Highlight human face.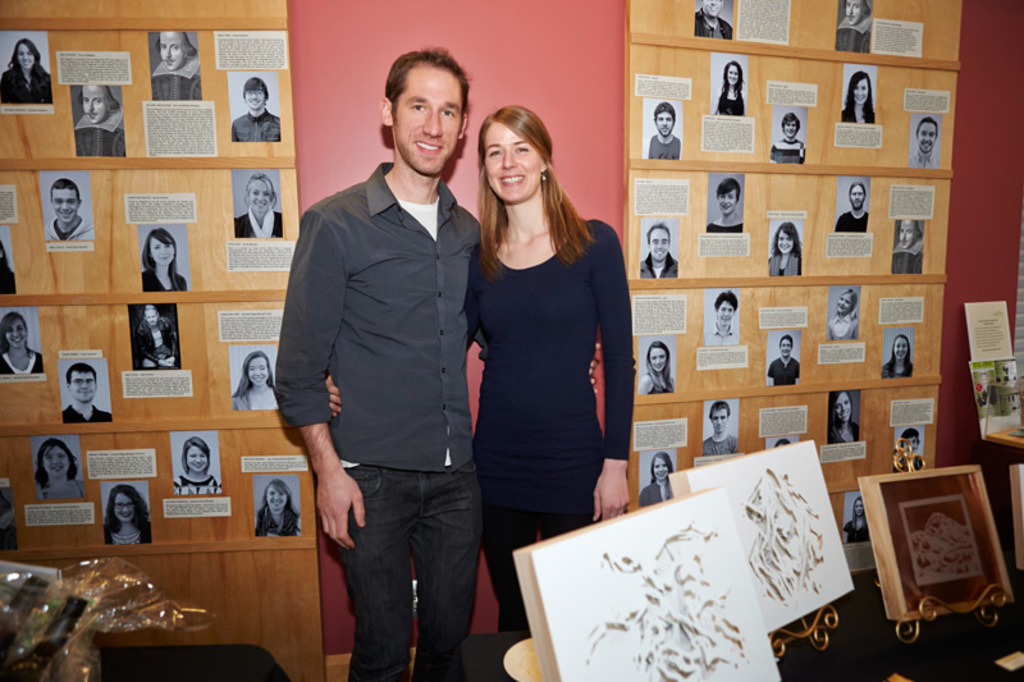
Highlighted region: 251, 179, 270, 211.
